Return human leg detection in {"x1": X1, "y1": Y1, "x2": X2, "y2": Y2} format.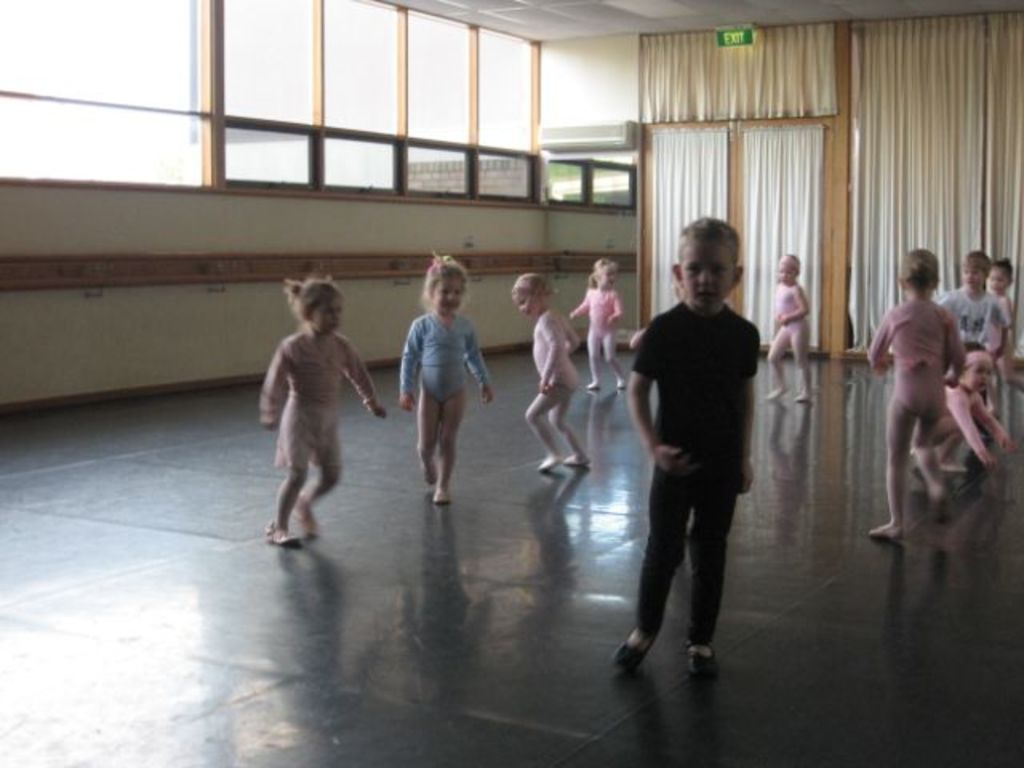
{"x1": 792, "y1": 320, "x2": 810, "y2": 406}.
